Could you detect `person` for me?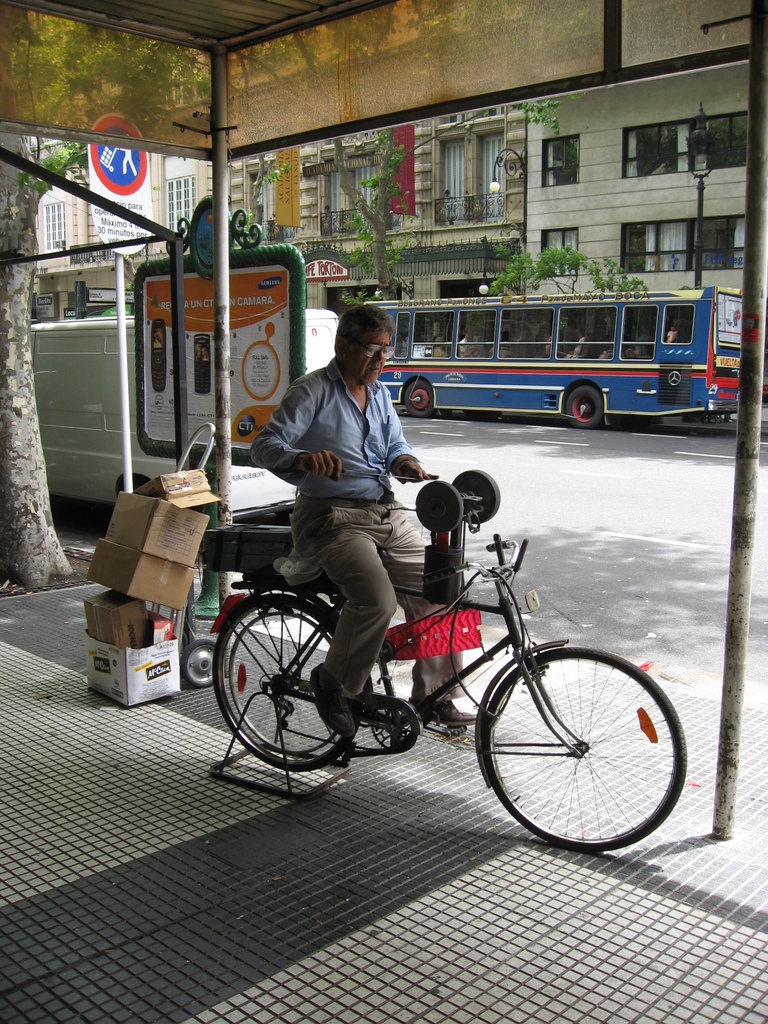
Detection result: (253, 309, 484, 738).
